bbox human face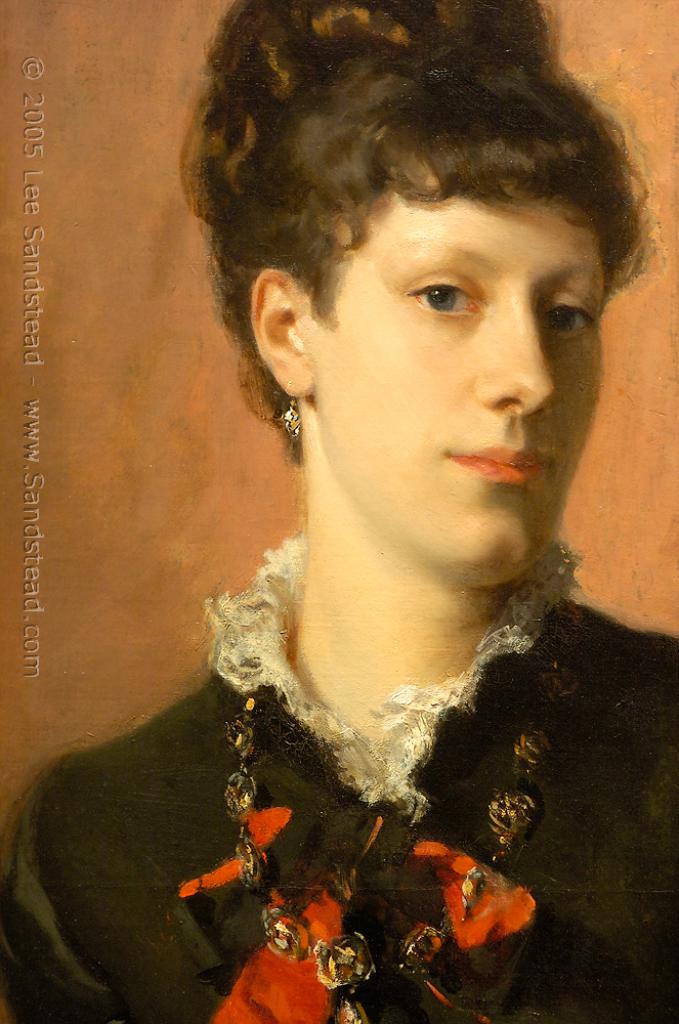
box=[301, 195, 607, 583]
